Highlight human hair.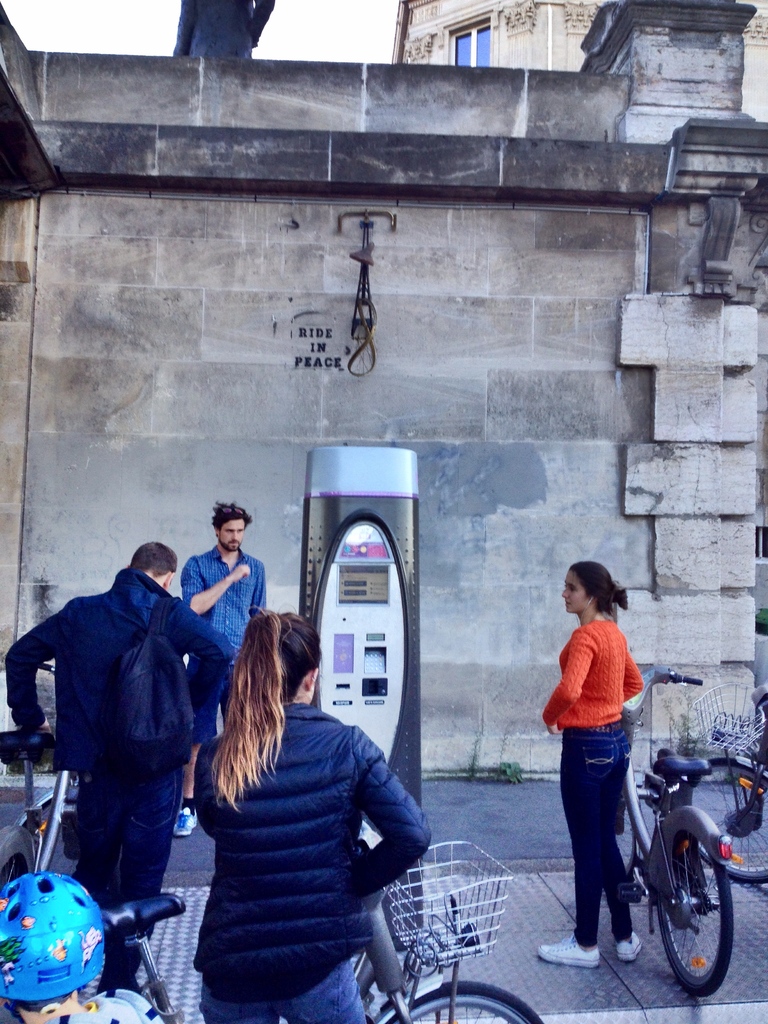
Highlighted region: detection(196, 612, 320, 811).
